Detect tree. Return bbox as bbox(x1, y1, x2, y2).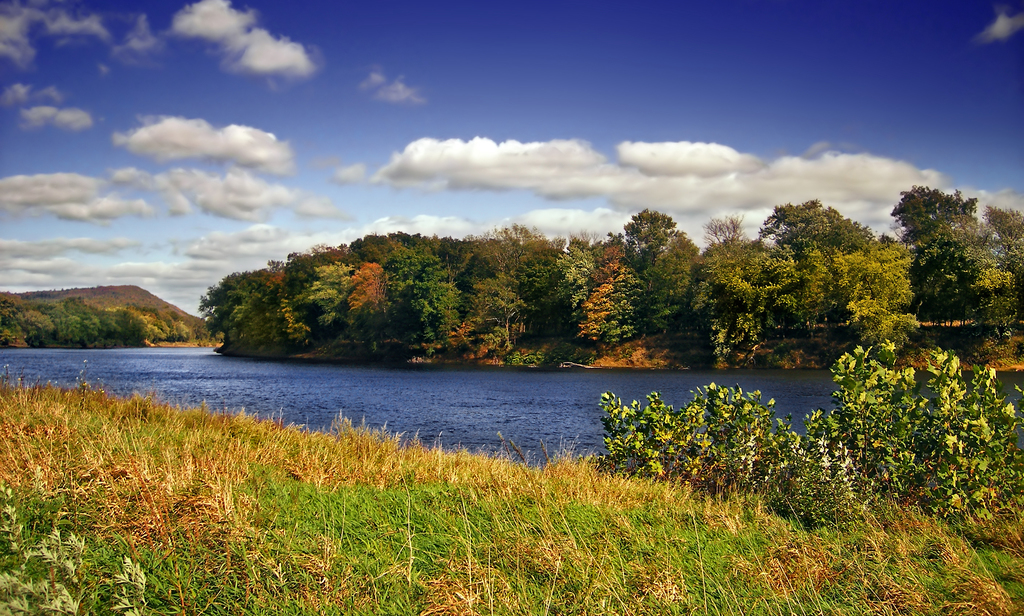
bbox(190, 322, 207, 343).
